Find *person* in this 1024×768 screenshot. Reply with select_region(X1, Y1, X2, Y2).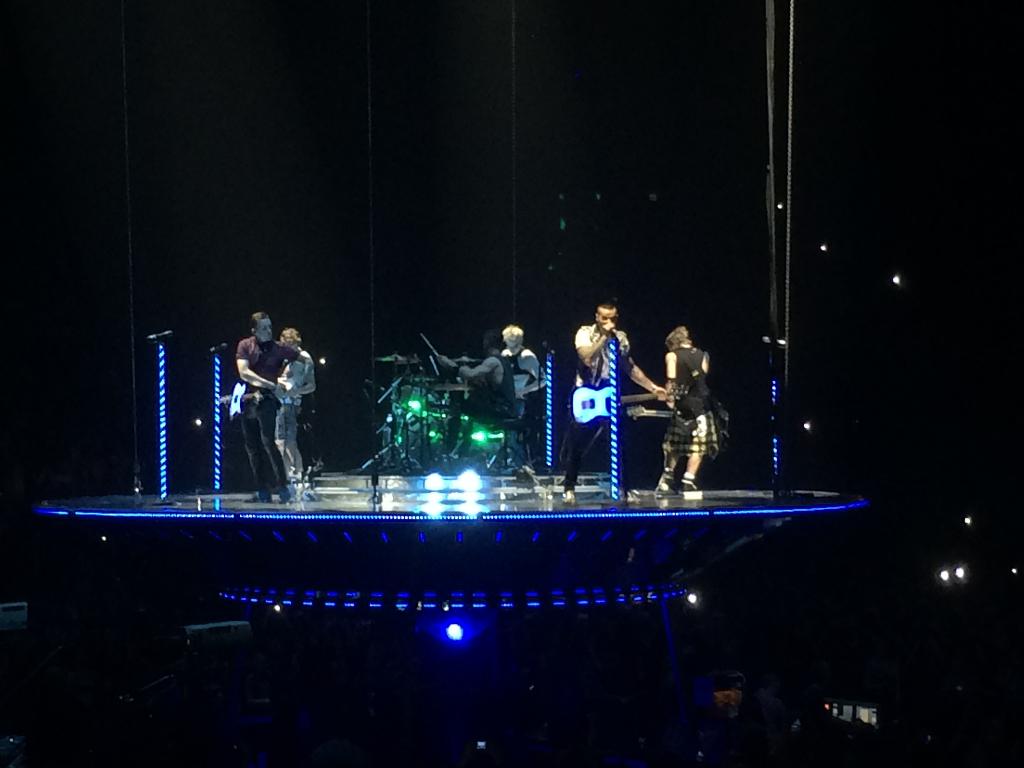
select_region(271, 324, 320, 486).
